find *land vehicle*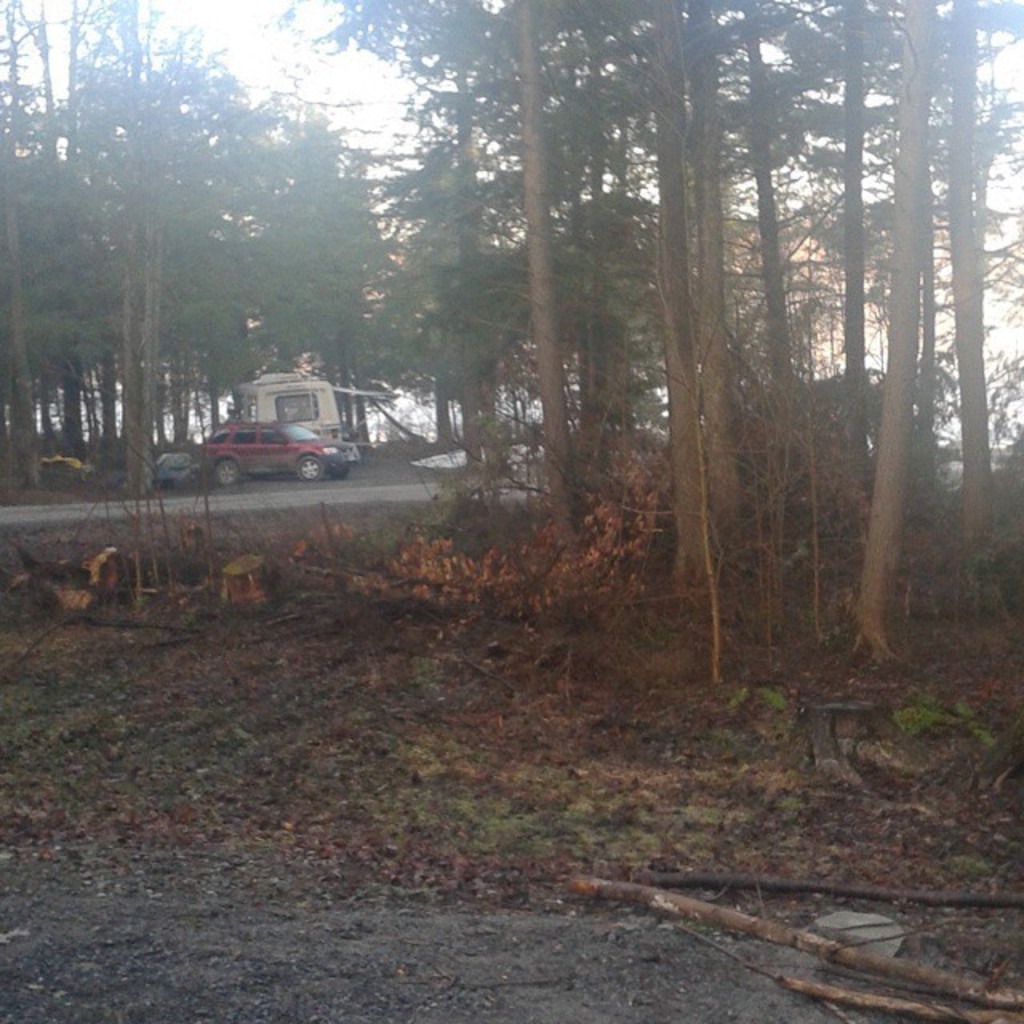
box(152, 448, 197, 490)
